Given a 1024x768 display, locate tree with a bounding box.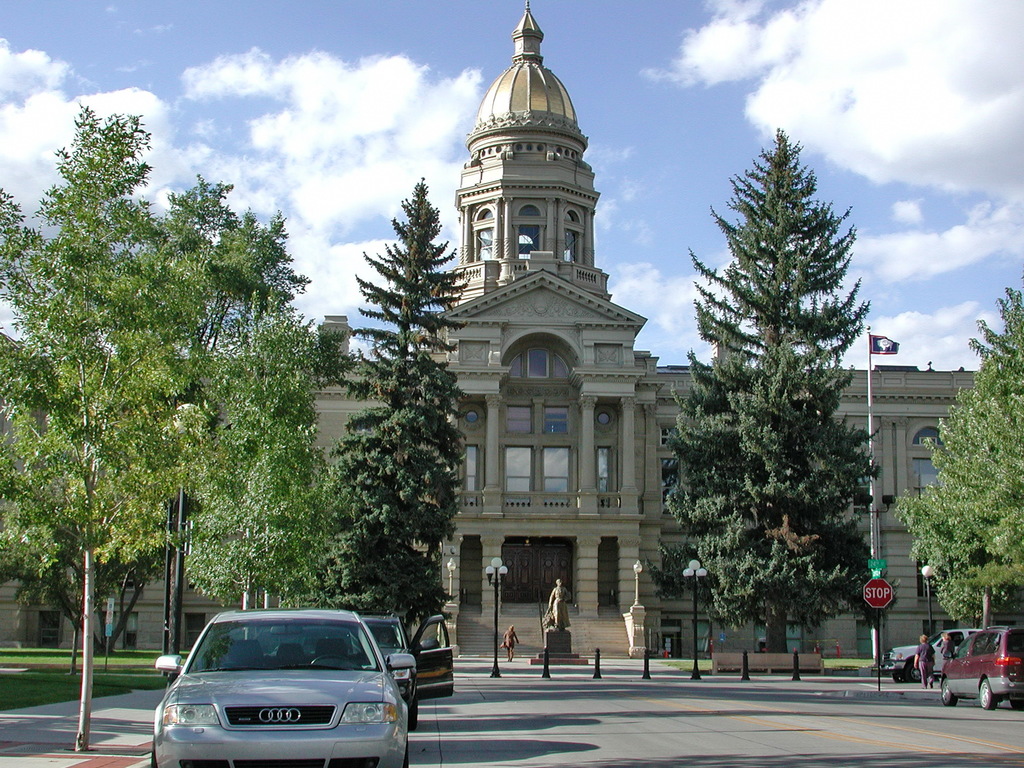
Located: crop(666, 113, 884, 678).
